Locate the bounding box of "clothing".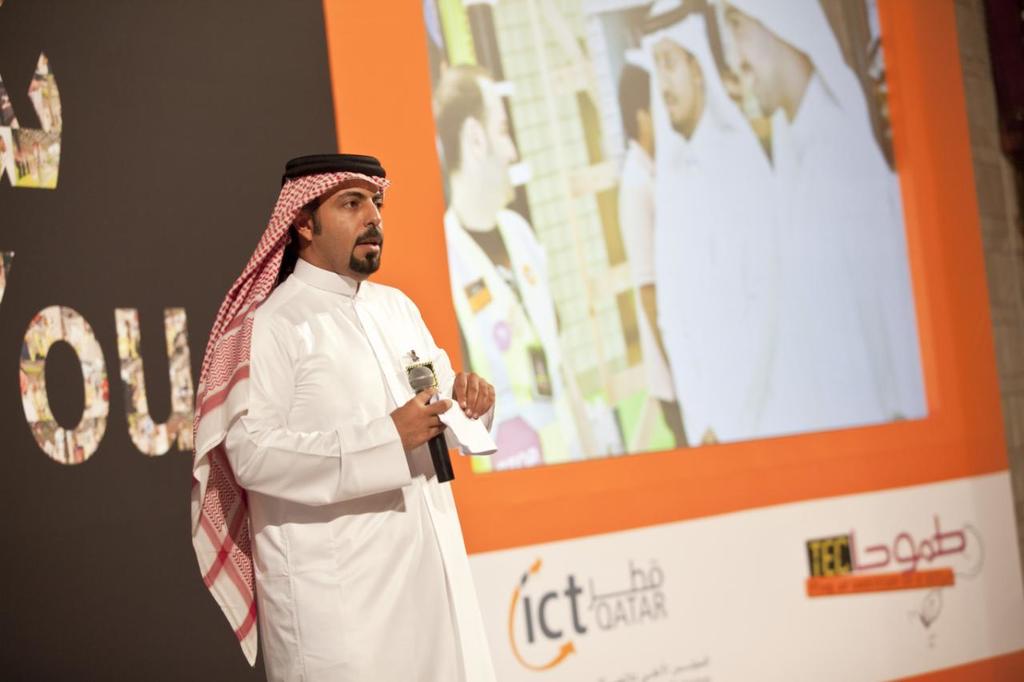
Bounding box: left=442, top=202, right=588, bottom=473.
